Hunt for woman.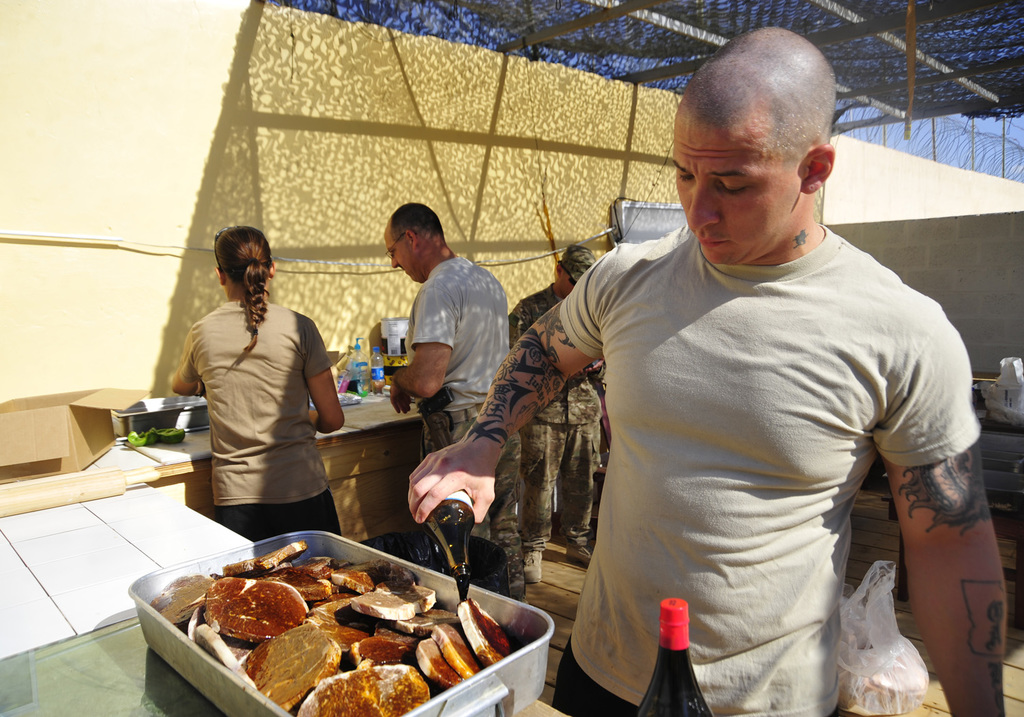
Hunted down at bbox(165, 231, 341, 559).
